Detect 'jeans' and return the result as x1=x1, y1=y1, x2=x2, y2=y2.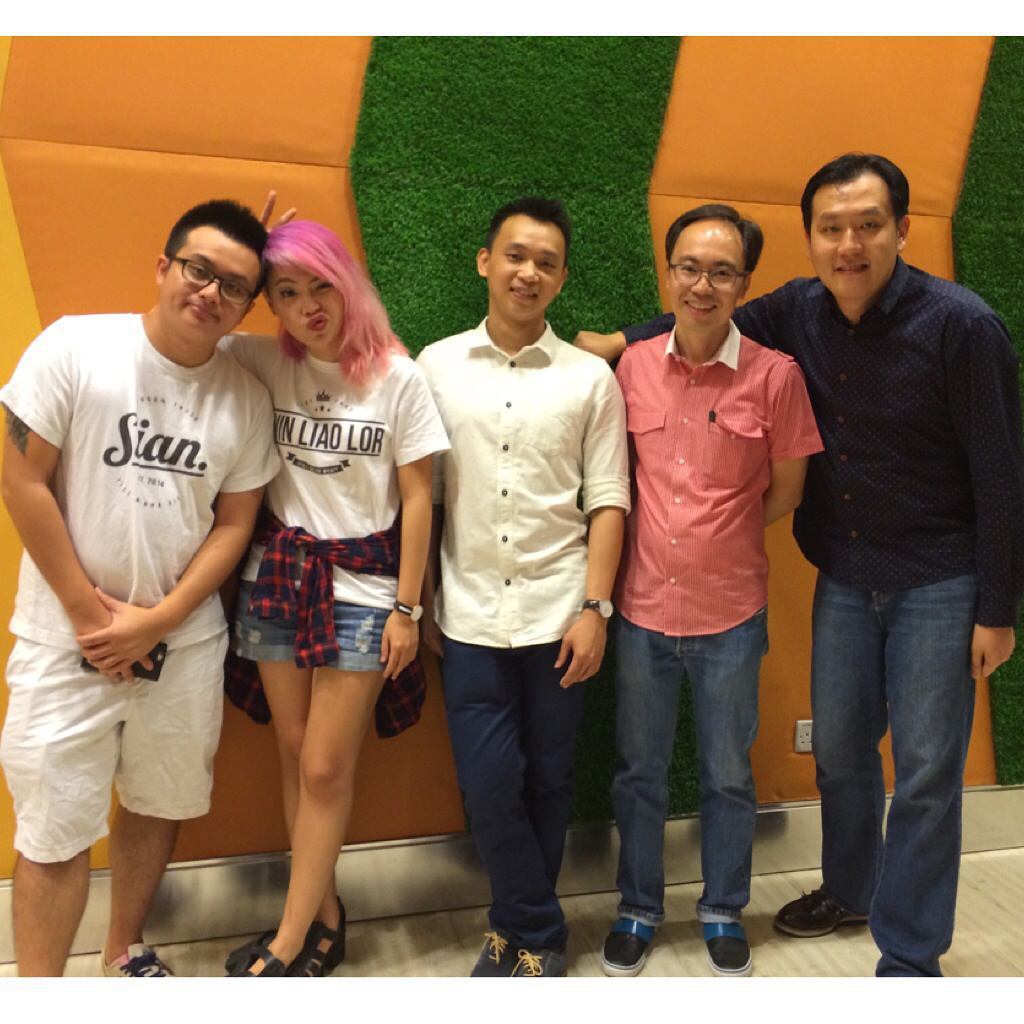
x1=241, y1=598, x2=394, y2=671.
